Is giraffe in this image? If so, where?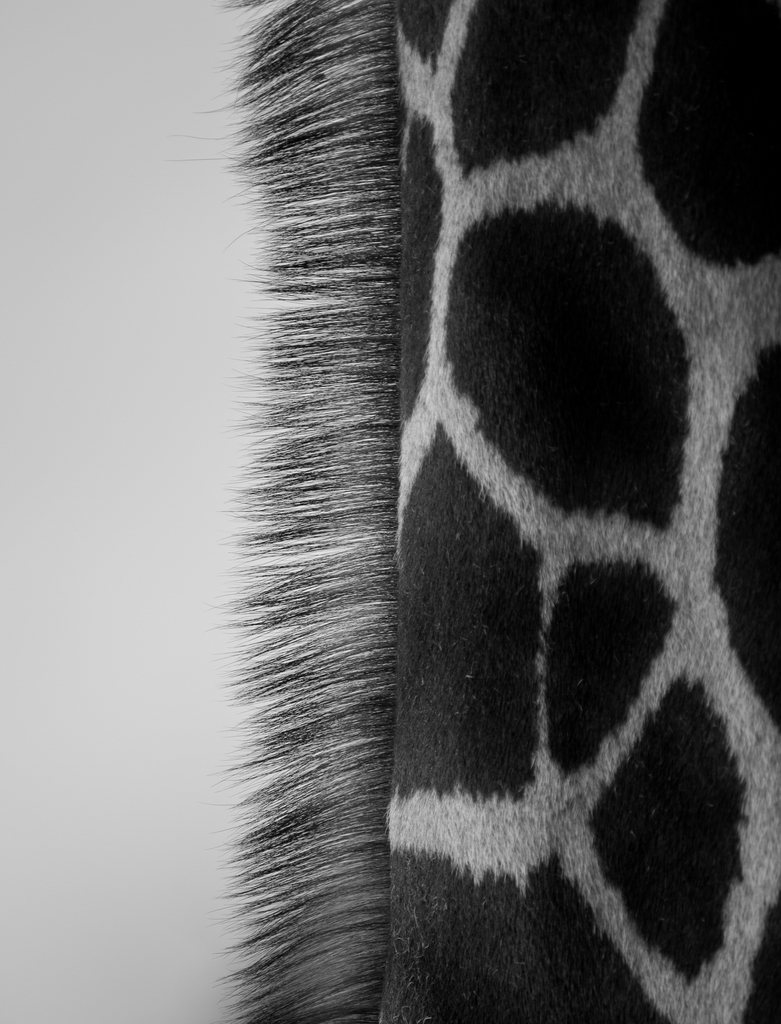
Yes, at bbox=[164, 0, 780, 1023].
